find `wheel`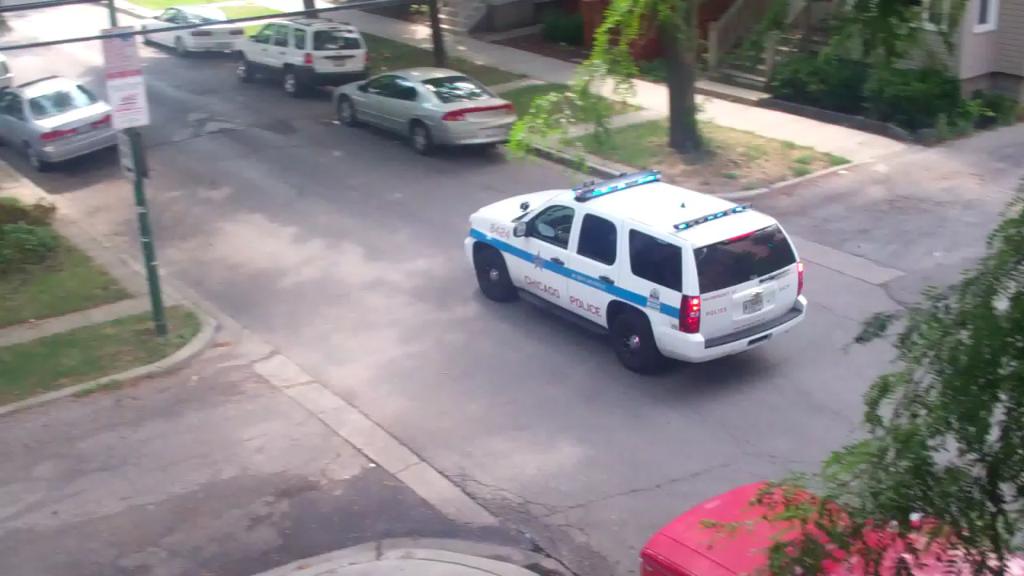
x1=413 y1=126 x2=434 y2=157
